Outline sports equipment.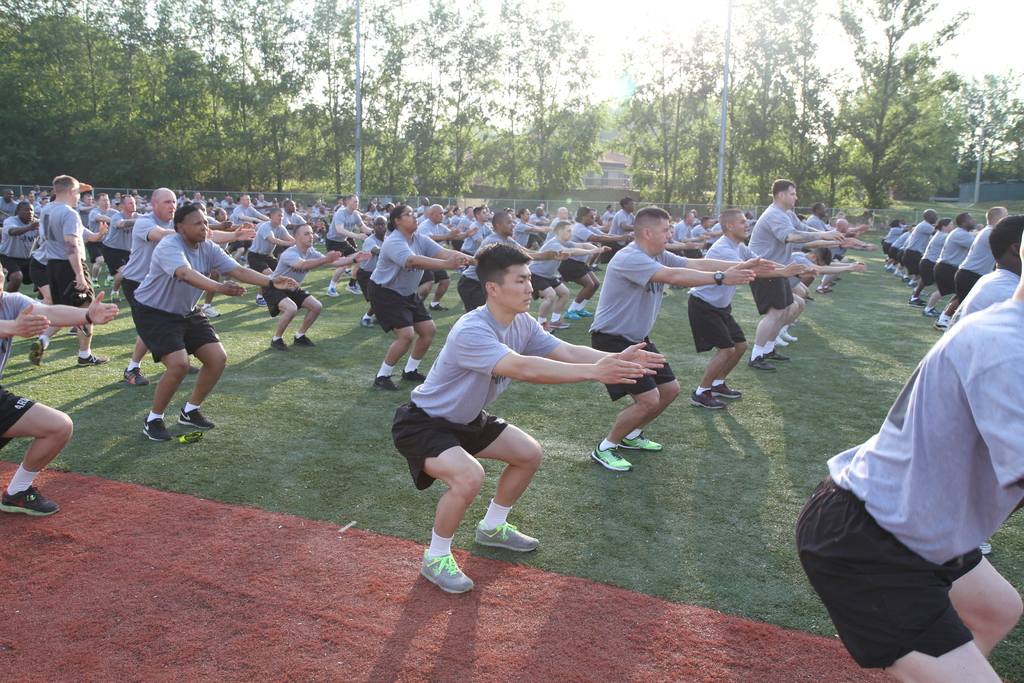
Outline: crop(326, 287, 339, 297).
